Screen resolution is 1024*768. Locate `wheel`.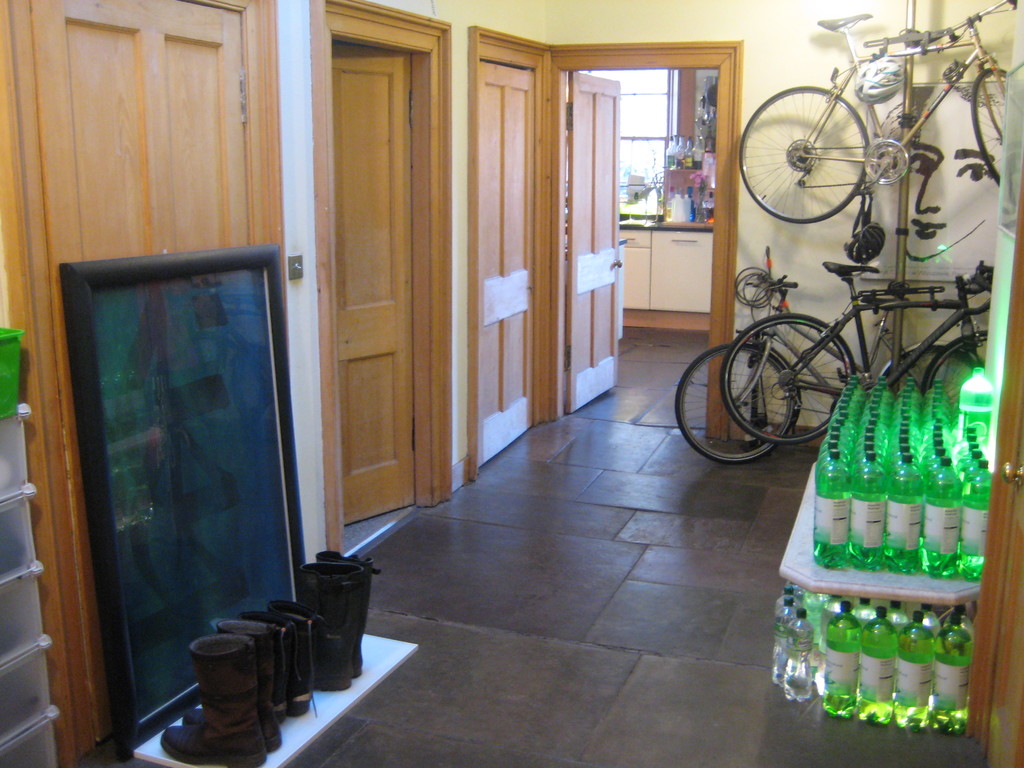
[x1=922, y1=330, x2=992, y2=403].
